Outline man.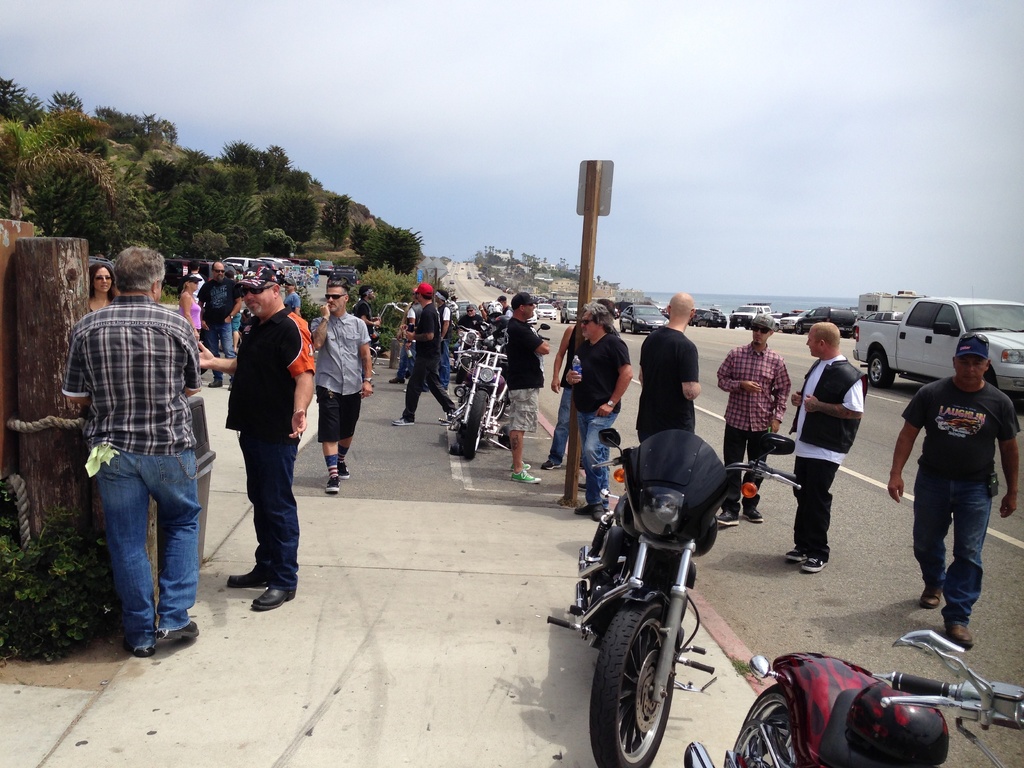
Outline: x1=310 y1=278 x2=374 y2=496.
